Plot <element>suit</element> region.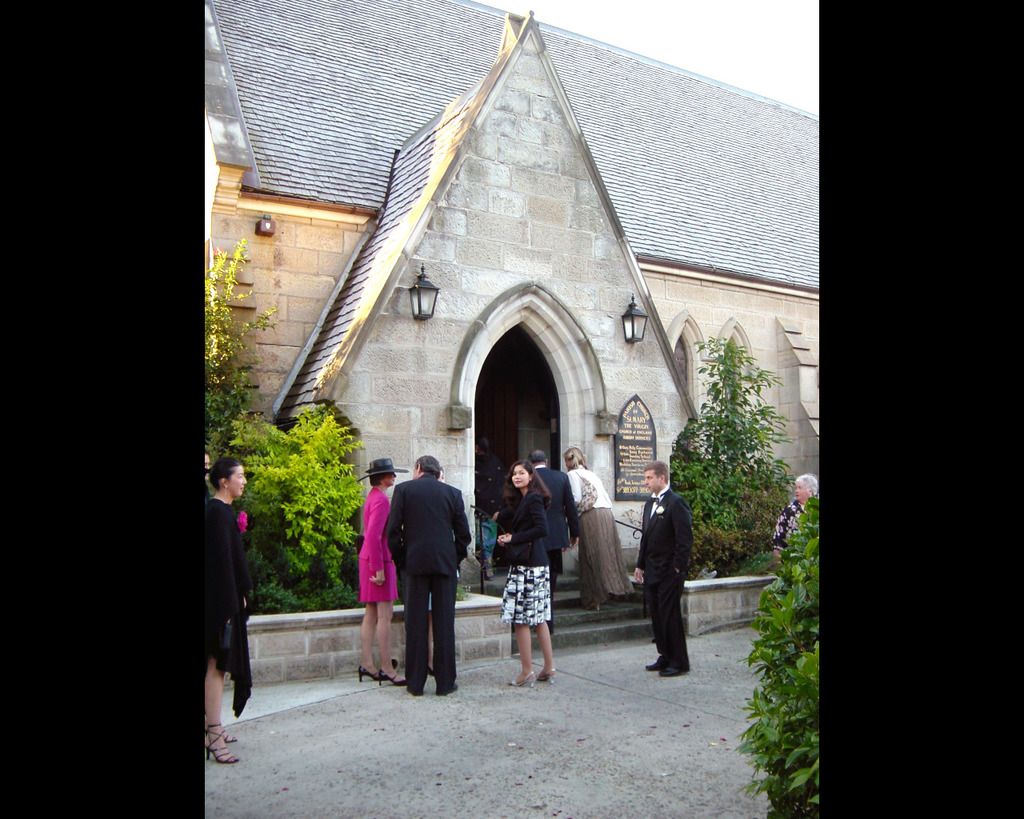
Plotted at region(632, 486, 693, 677).
